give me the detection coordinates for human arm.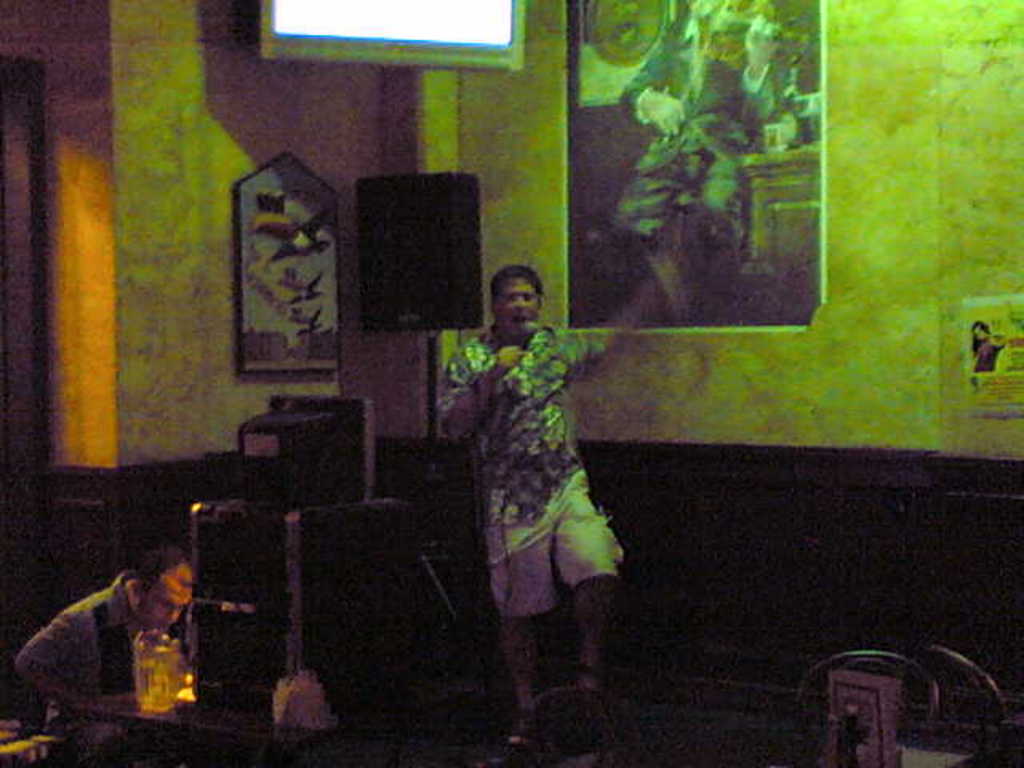
(11, 611, 101, 707).
